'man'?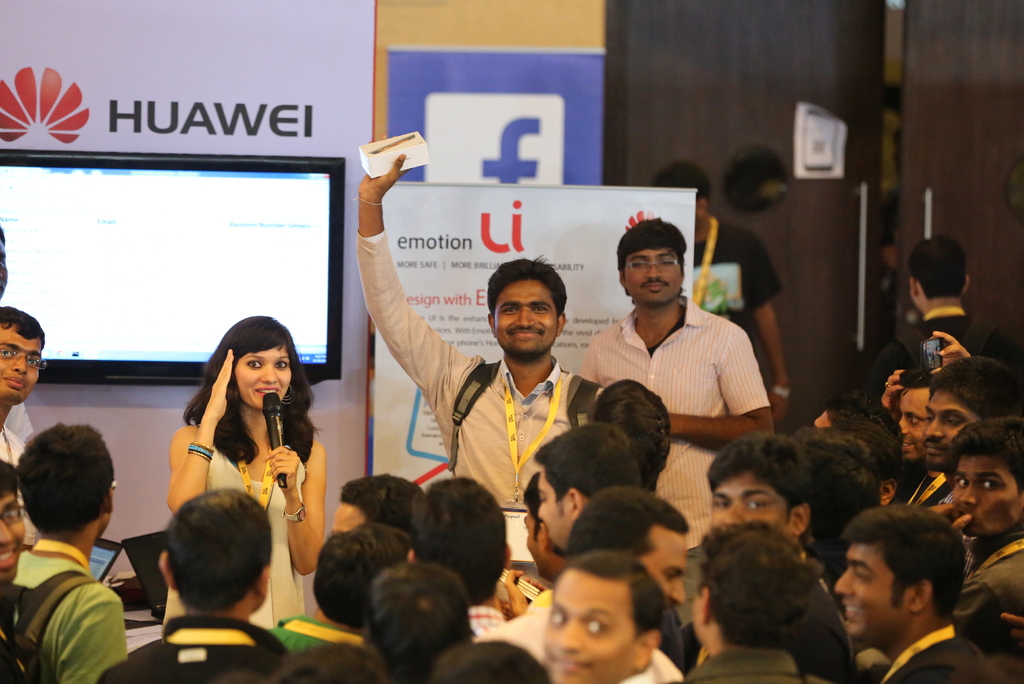
[788, 421, 886, 553]
